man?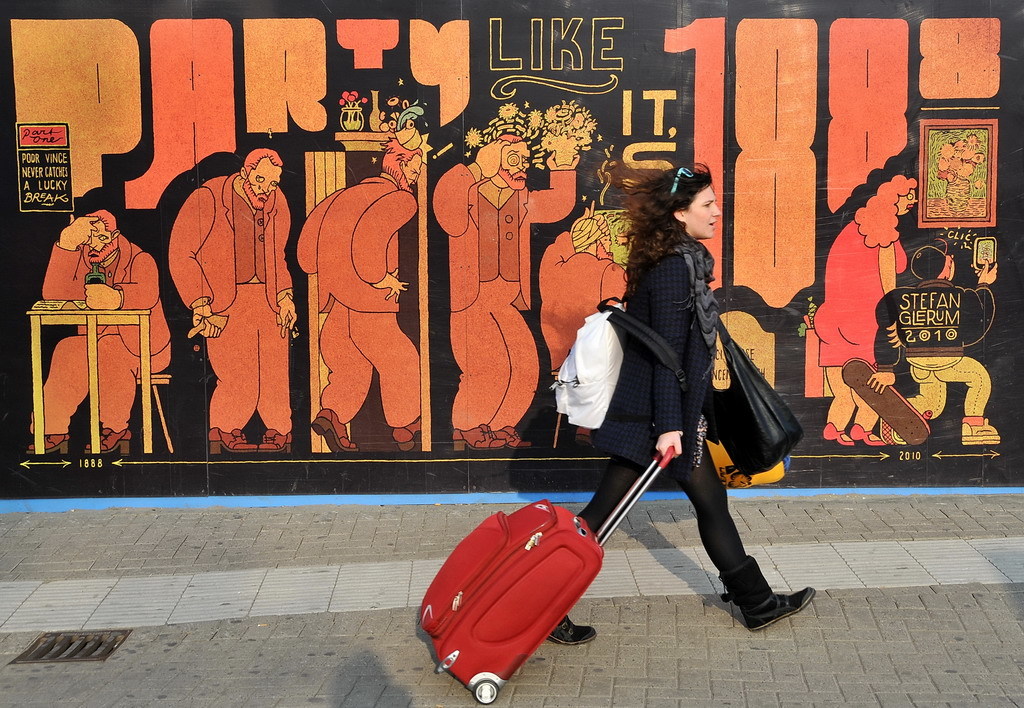
rect(535, 195, 623, 376)
